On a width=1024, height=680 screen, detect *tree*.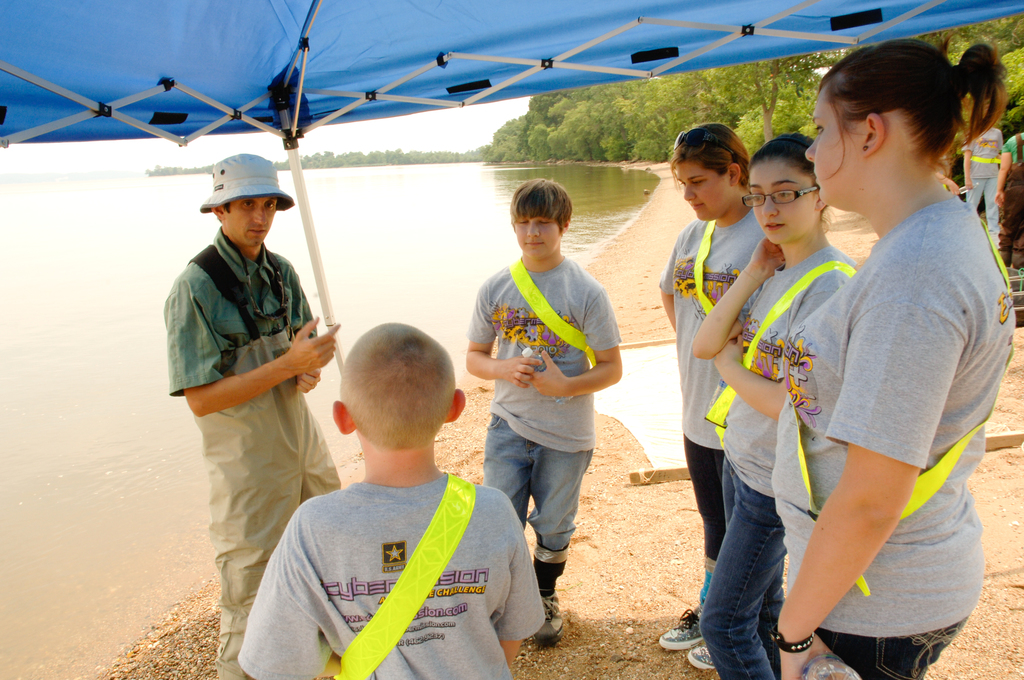
rect(1004, 44, 1023, 118).
